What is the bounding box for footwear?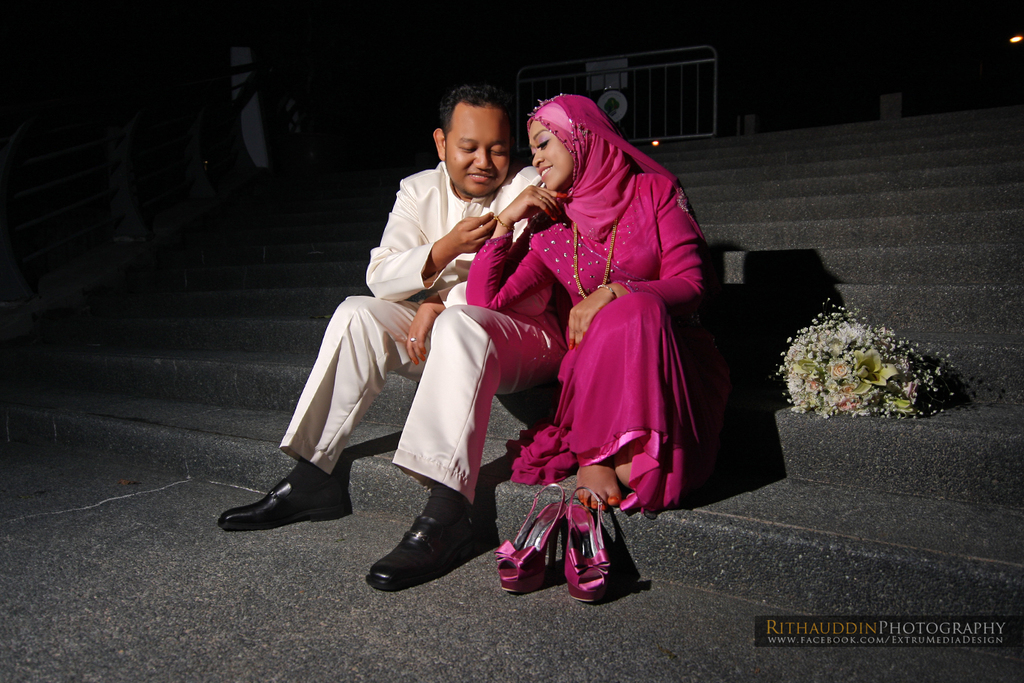
detection(370, 515, 488, 593).
